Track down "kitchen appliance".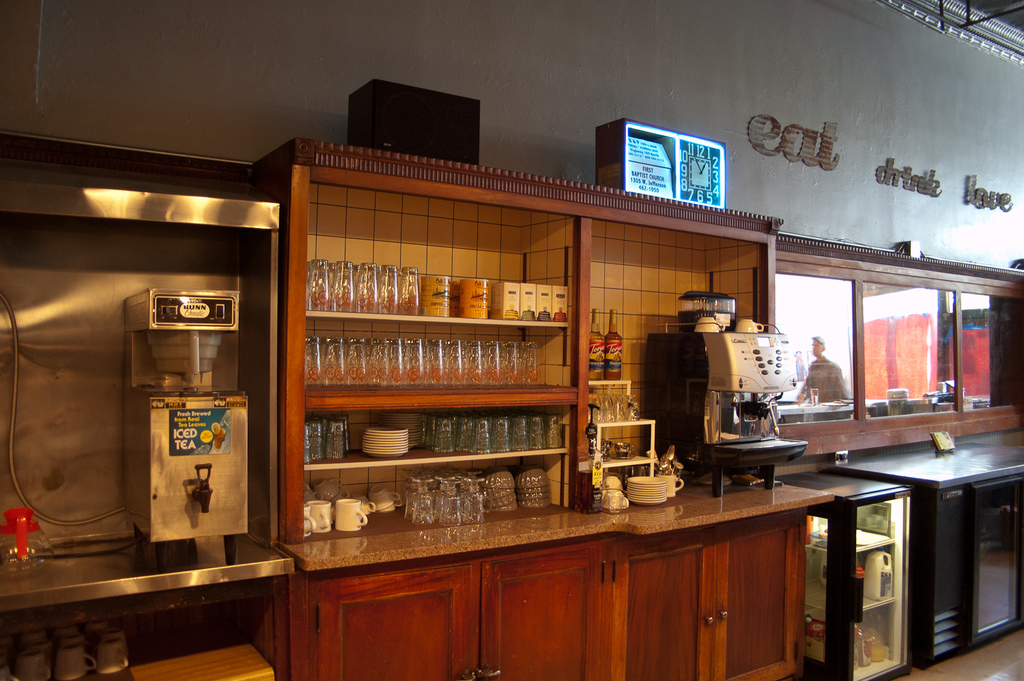
Tracked to 361,425,421,454.
